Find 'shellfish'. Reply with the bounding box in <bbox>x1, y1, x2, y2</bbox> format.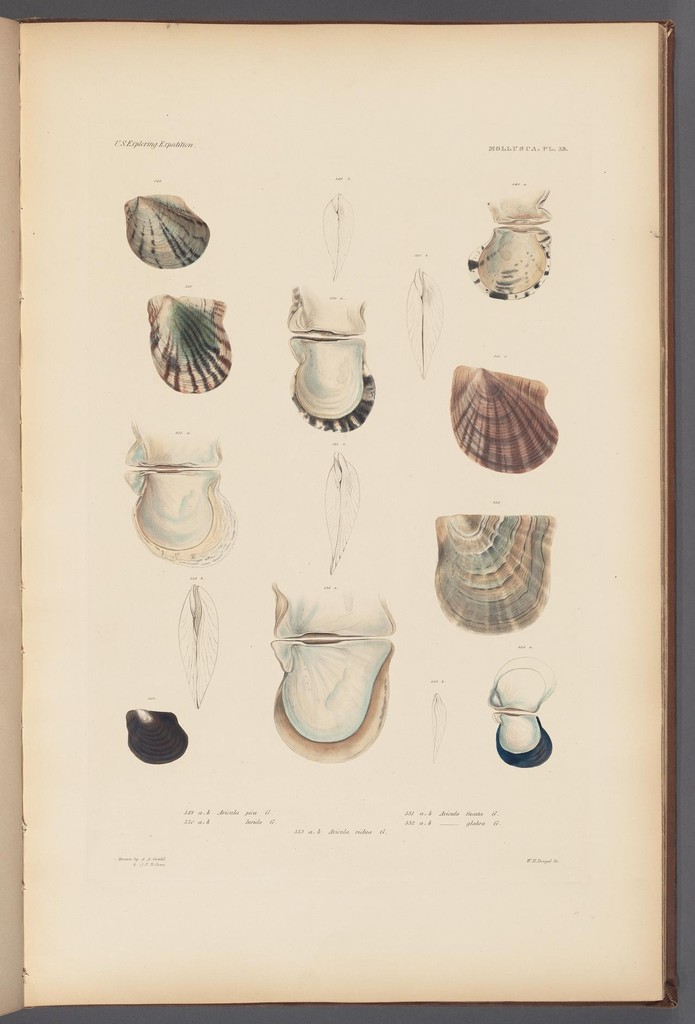
<bbox>318, 449, 363, 572</bbox>.
